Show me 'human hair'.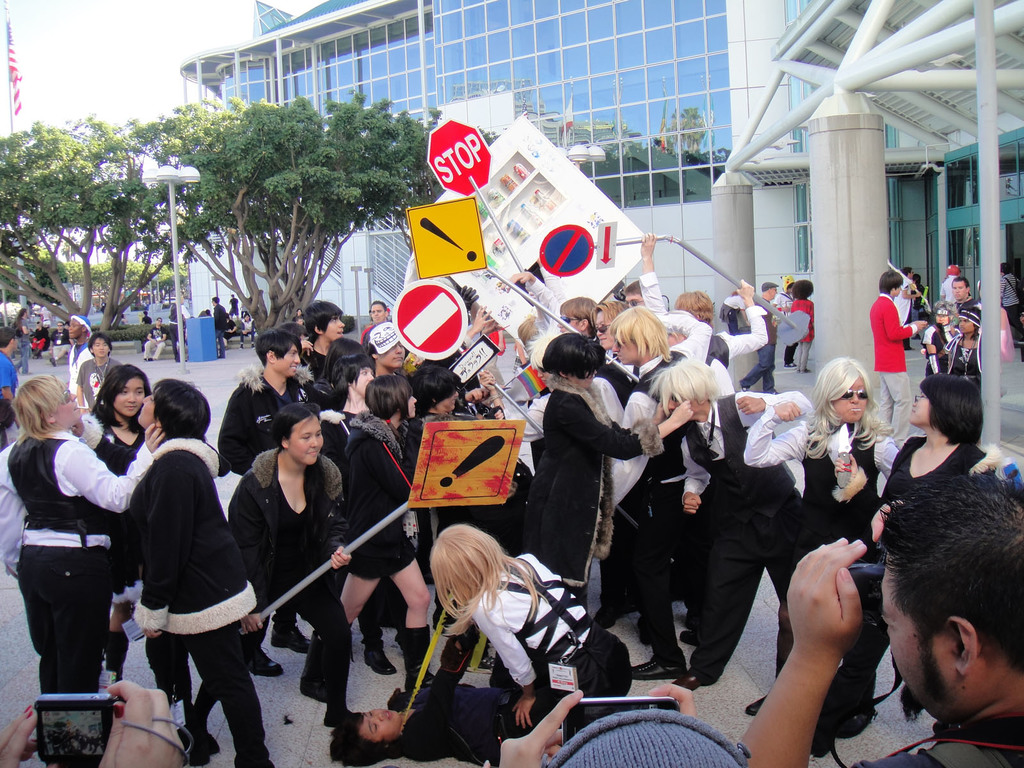
'human hair' is here: {"x1": 647, "y1": 358, "x2": 721, "y2": 415}.
